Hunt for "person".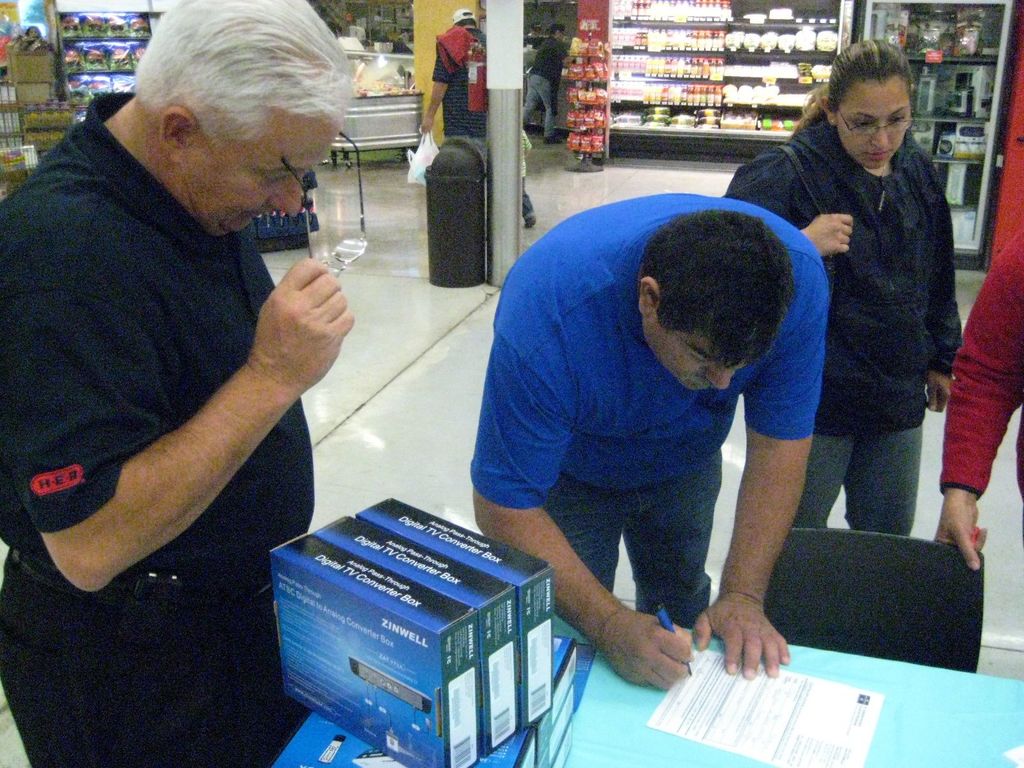
Hunted down at rect(943, 224, 1023, 572).
